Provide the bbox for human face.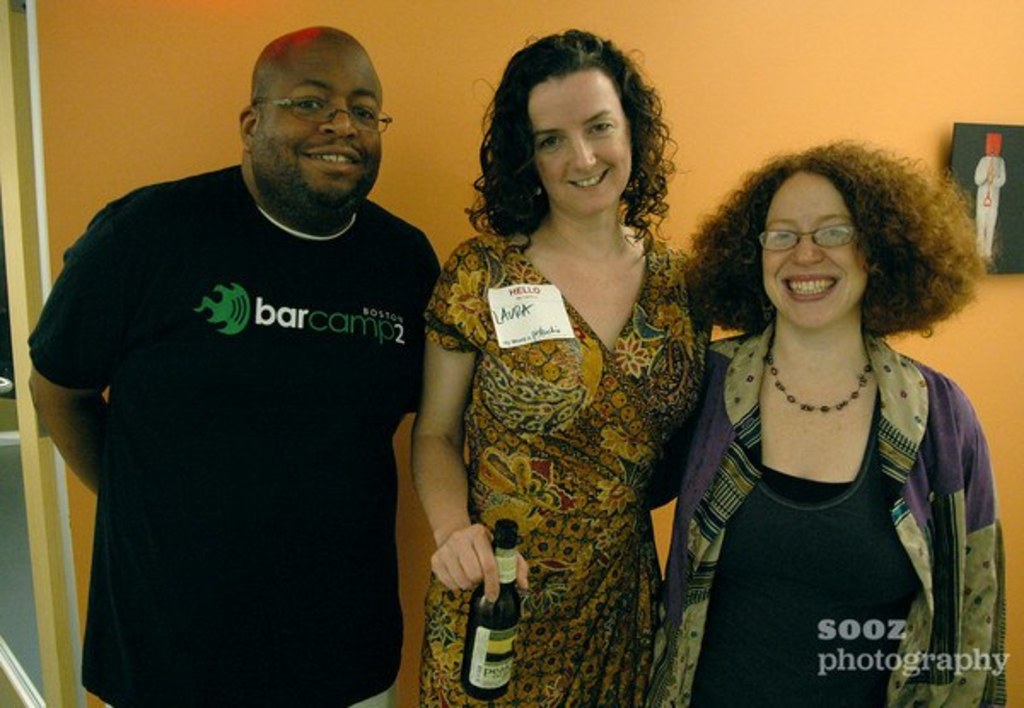
(527, 65, 642, 218).
